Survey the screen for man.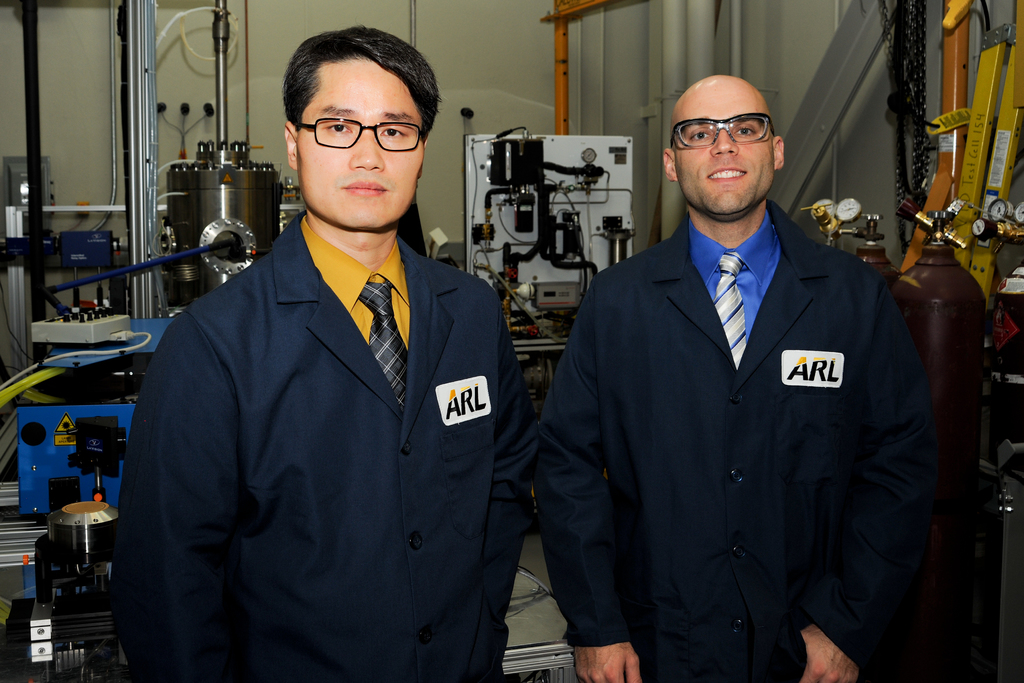
Survey found: [547, 68, 938, 675].
